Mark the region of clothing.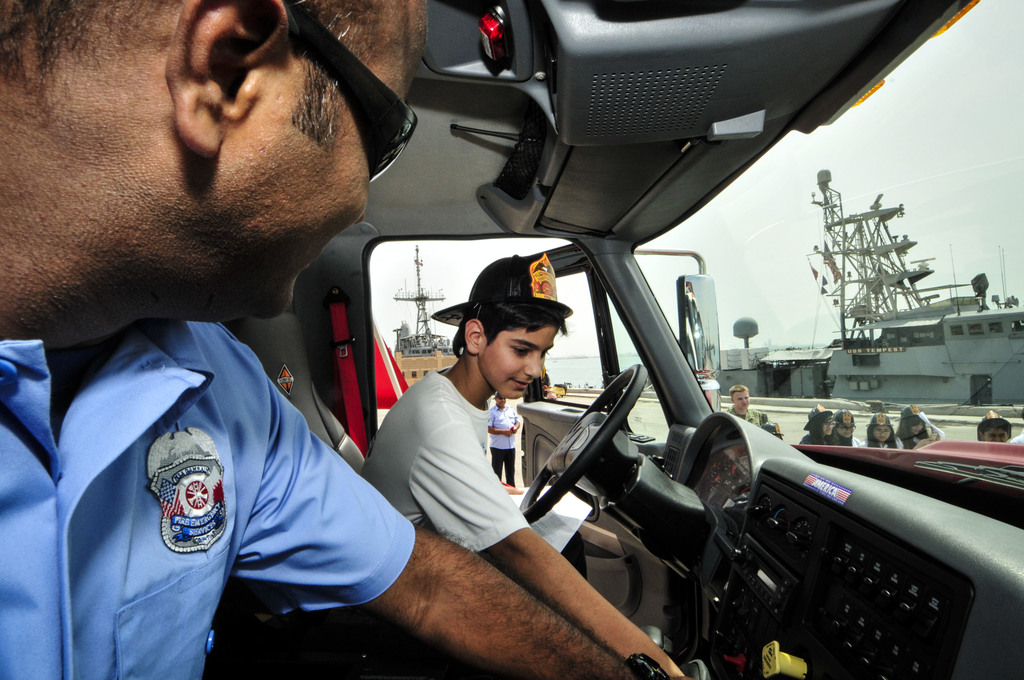
Region: box=[796, 420, 835, 440].
